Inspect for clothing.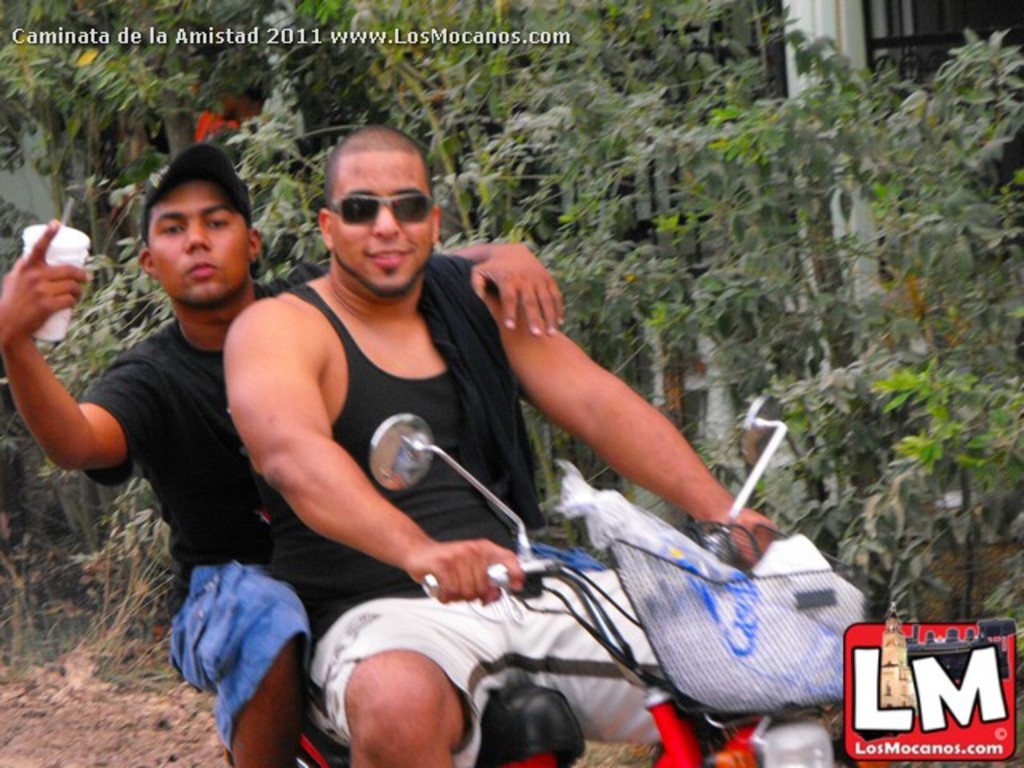
Inspection: (x1=77, y1=264, x2=325, y2=742).
